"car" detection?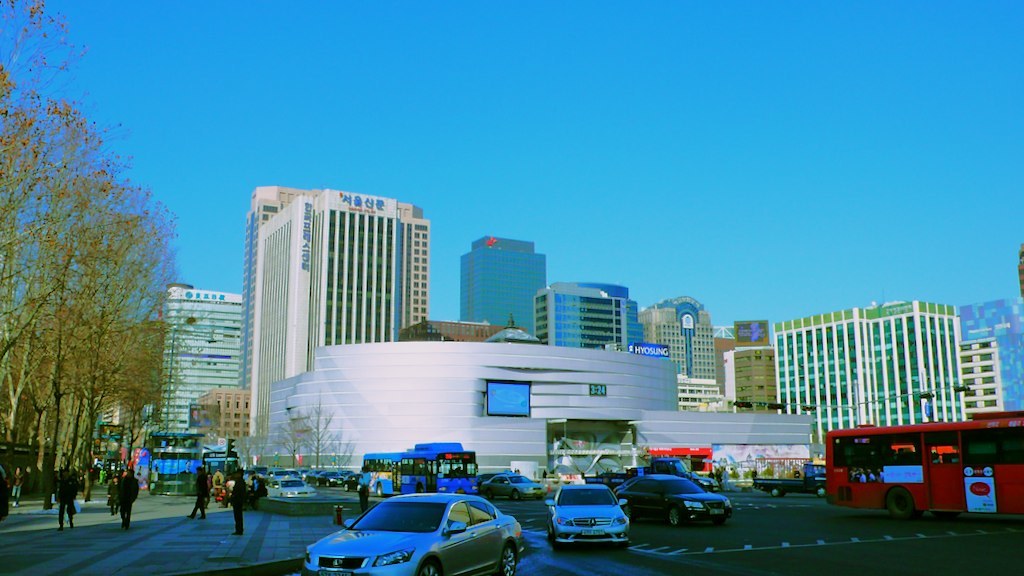
<box>481,474,546,499</box>
